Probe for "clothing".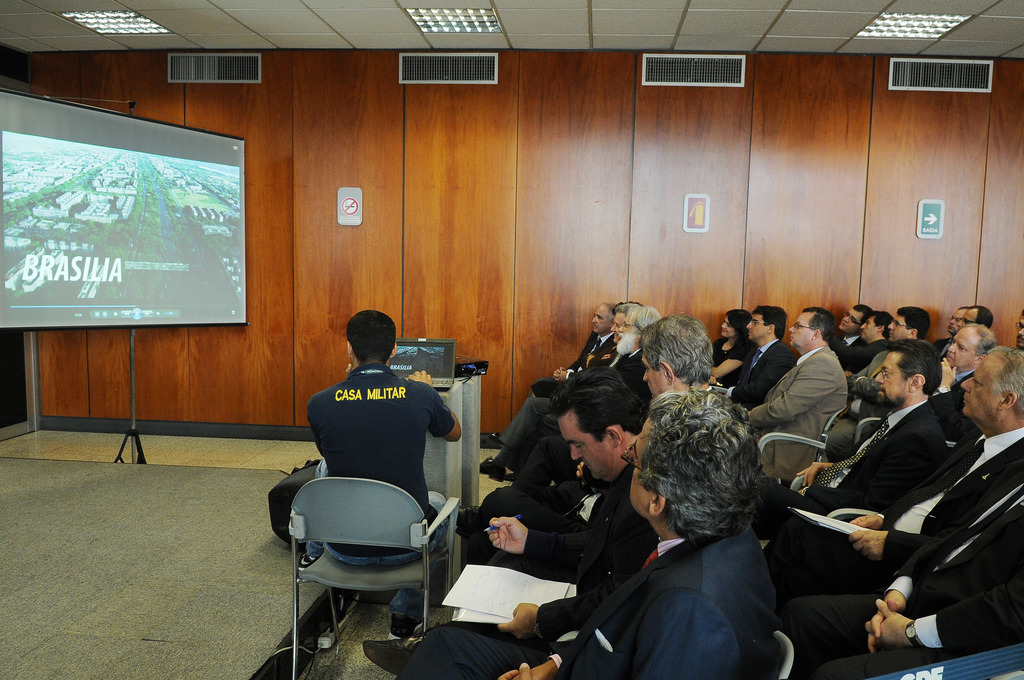
Probe result: 394,514,782,679.
